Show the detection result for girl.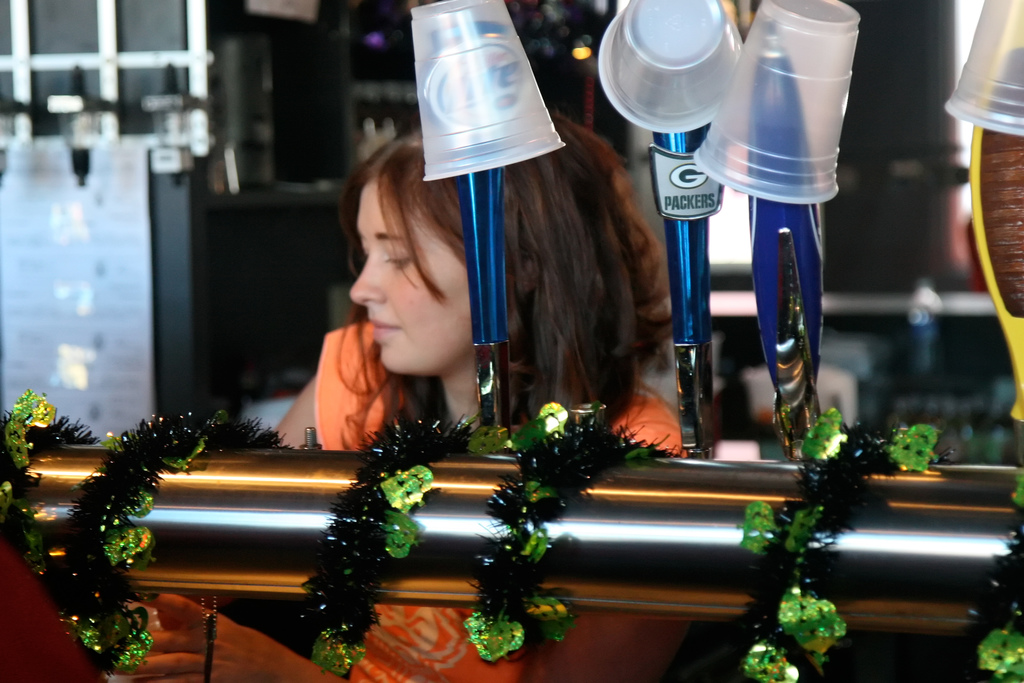
left=272, top=109, right=694, bottom=460.
